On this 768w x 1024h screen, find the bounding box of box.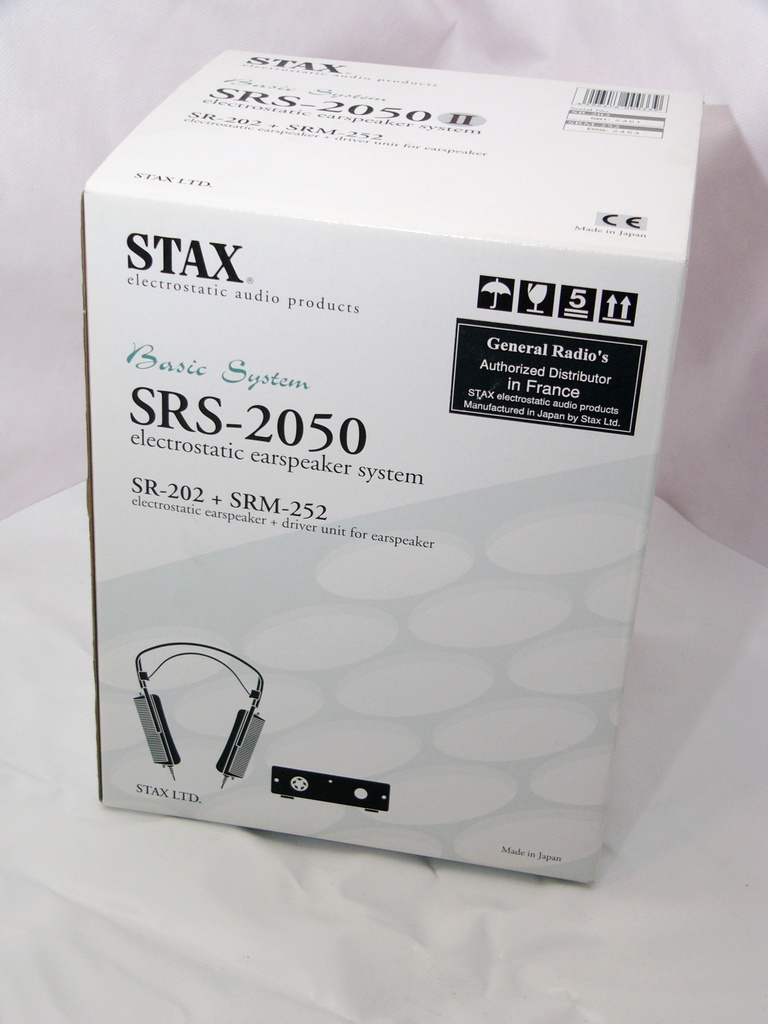
Bounding box: <box>66,51,713,845</box>.
